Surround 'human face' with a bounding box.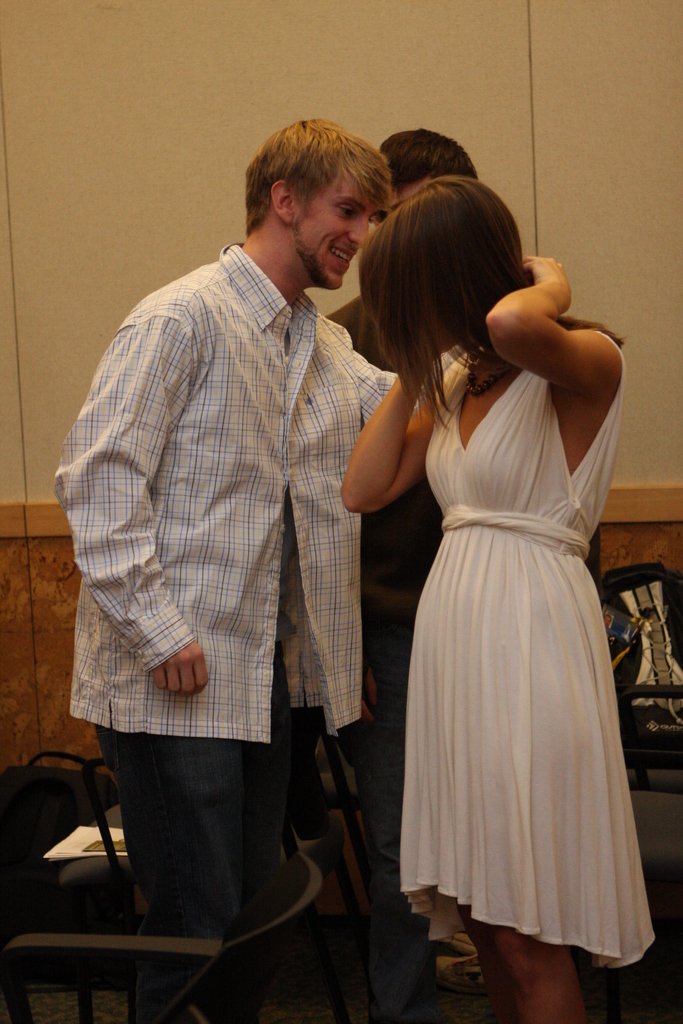
BBox(295, 180, 372, 282).
